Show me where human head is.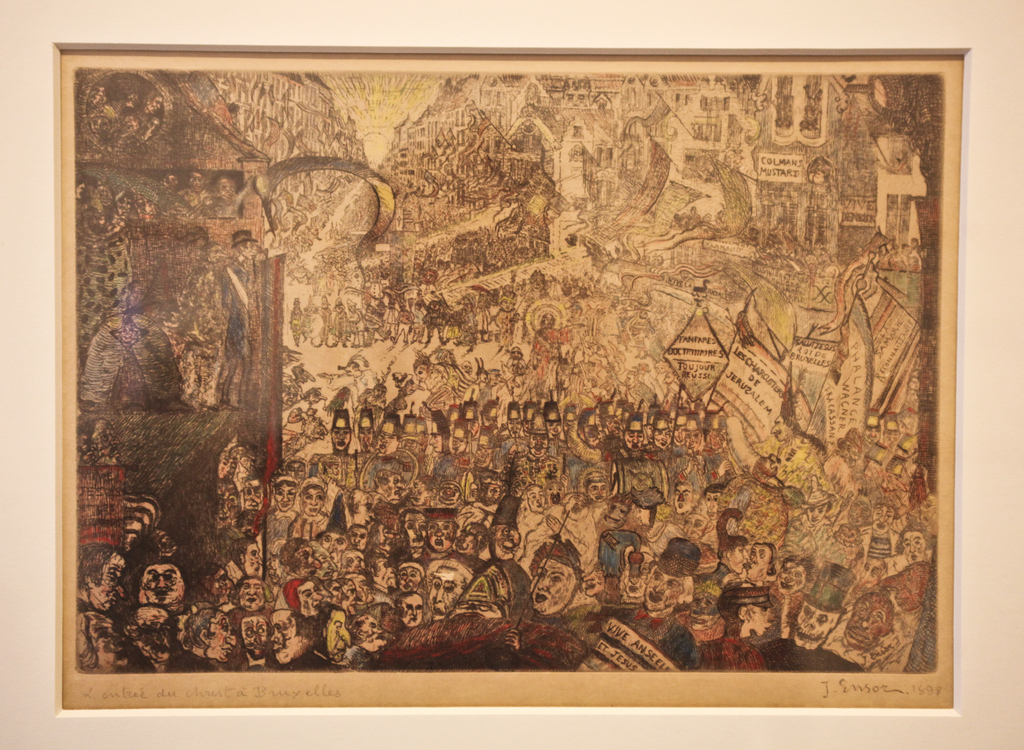
human head is at Rect(789, 591, 844, 653).
